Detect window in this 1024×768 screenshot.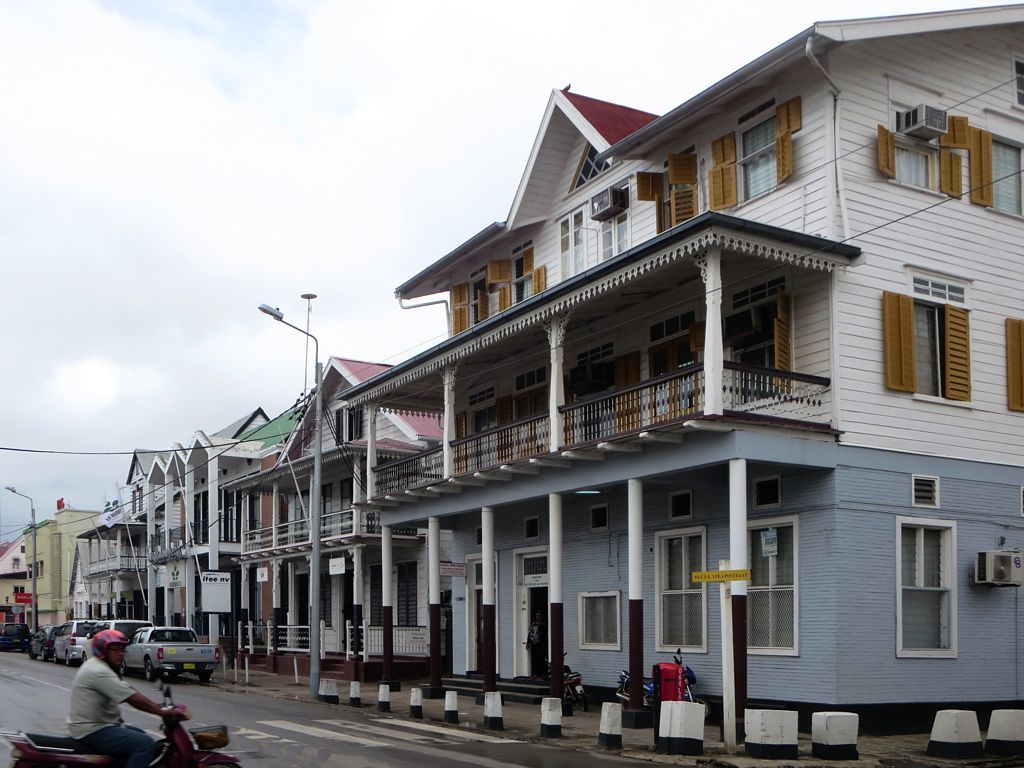
Detection: [487, 243, 547, 310].
